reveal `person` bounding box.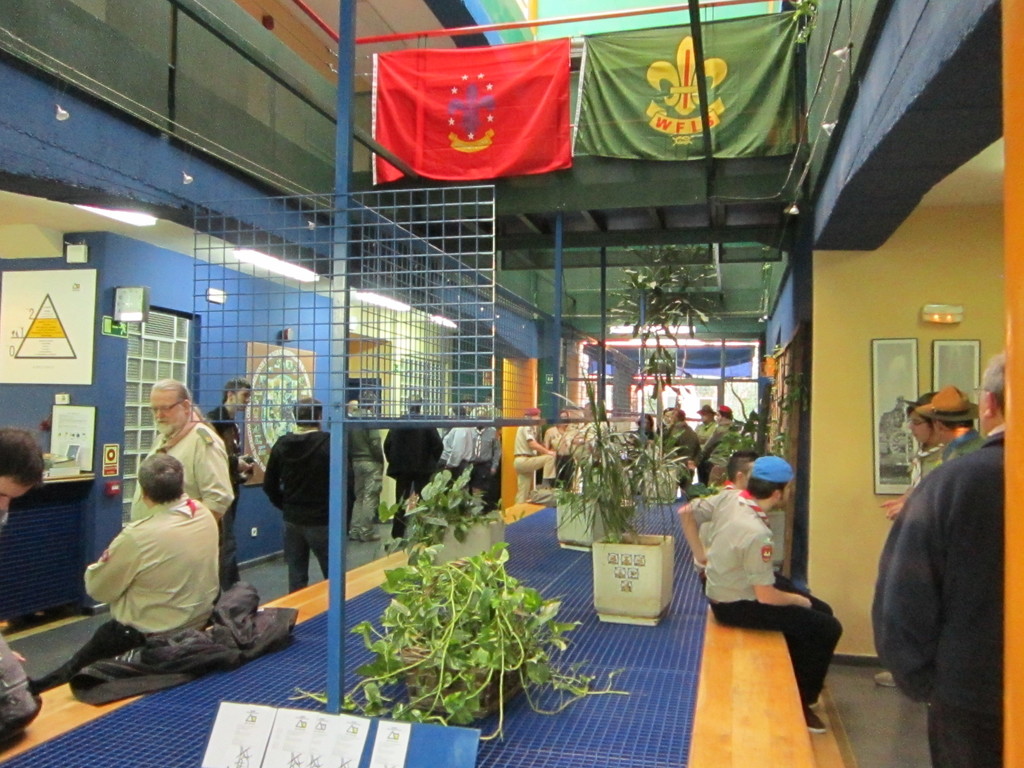
Revealed: (623,403,747,495).
